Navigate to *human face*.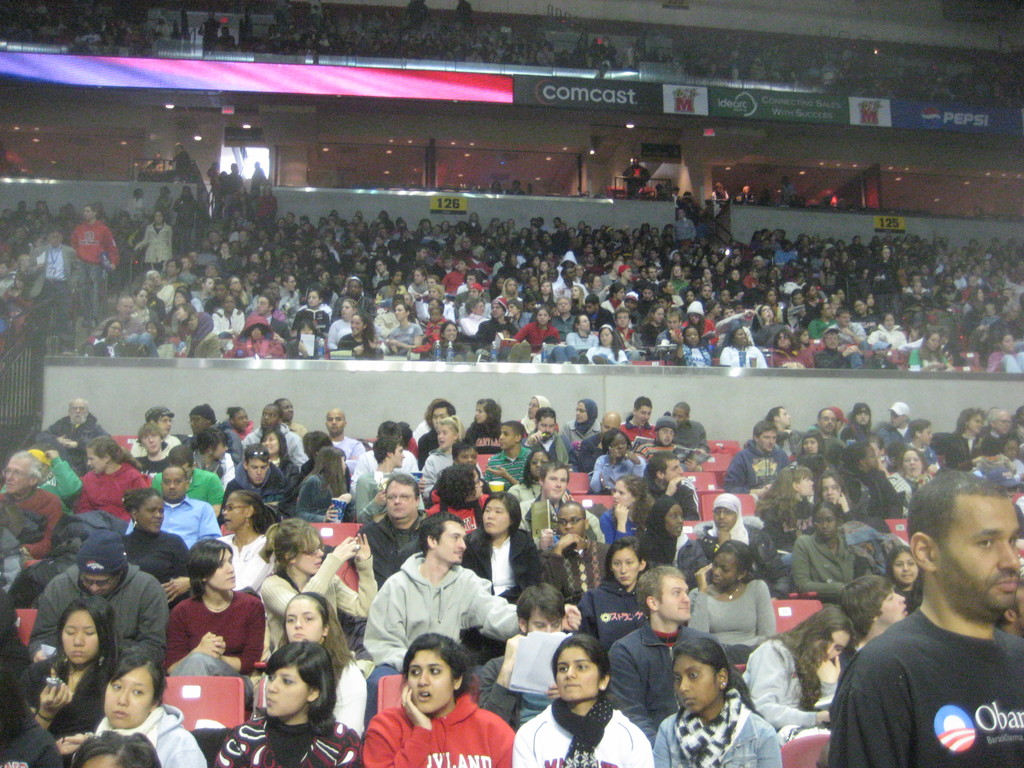
Navigation target: bbox=[294, 537, 326, 569].
